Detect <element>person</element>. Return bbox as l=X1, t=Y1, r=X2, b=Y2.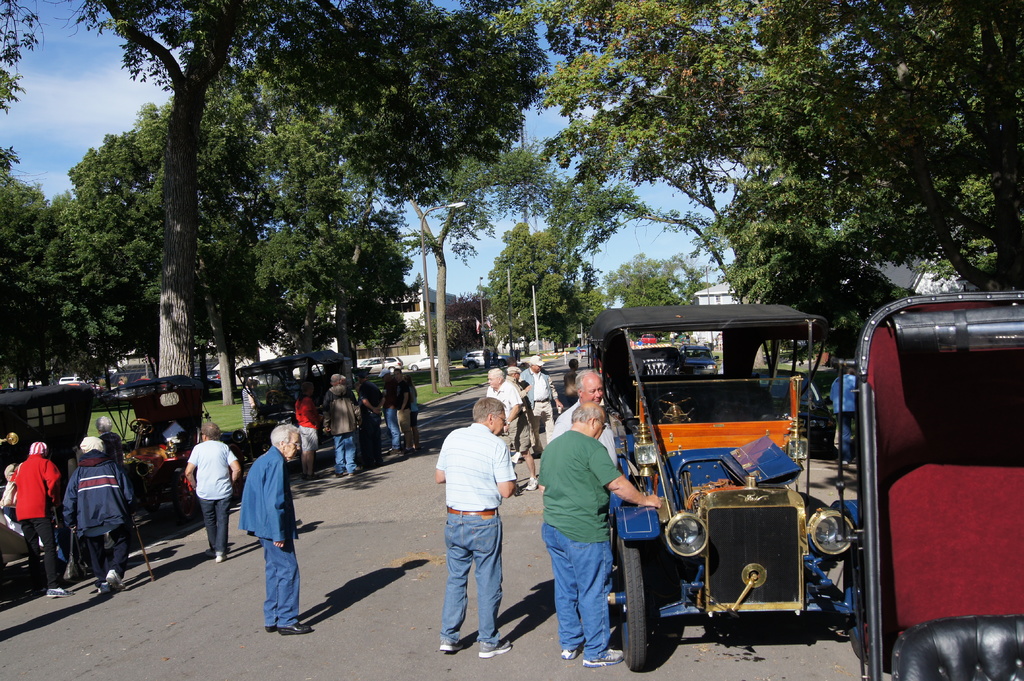
l=294, t=381, r=321, b=482.
